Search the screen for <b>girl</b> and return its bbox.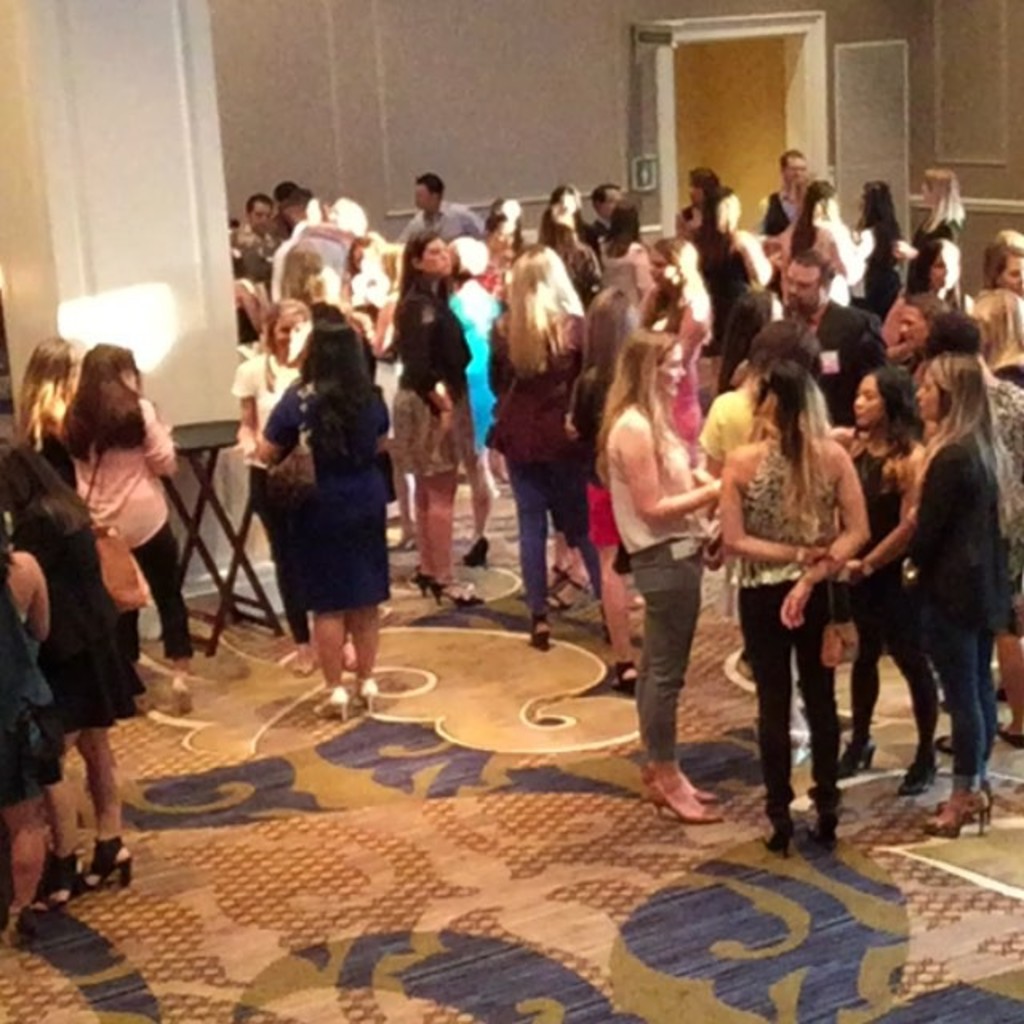
Found: x1=496 y1=248 x2=605 y2=634.
